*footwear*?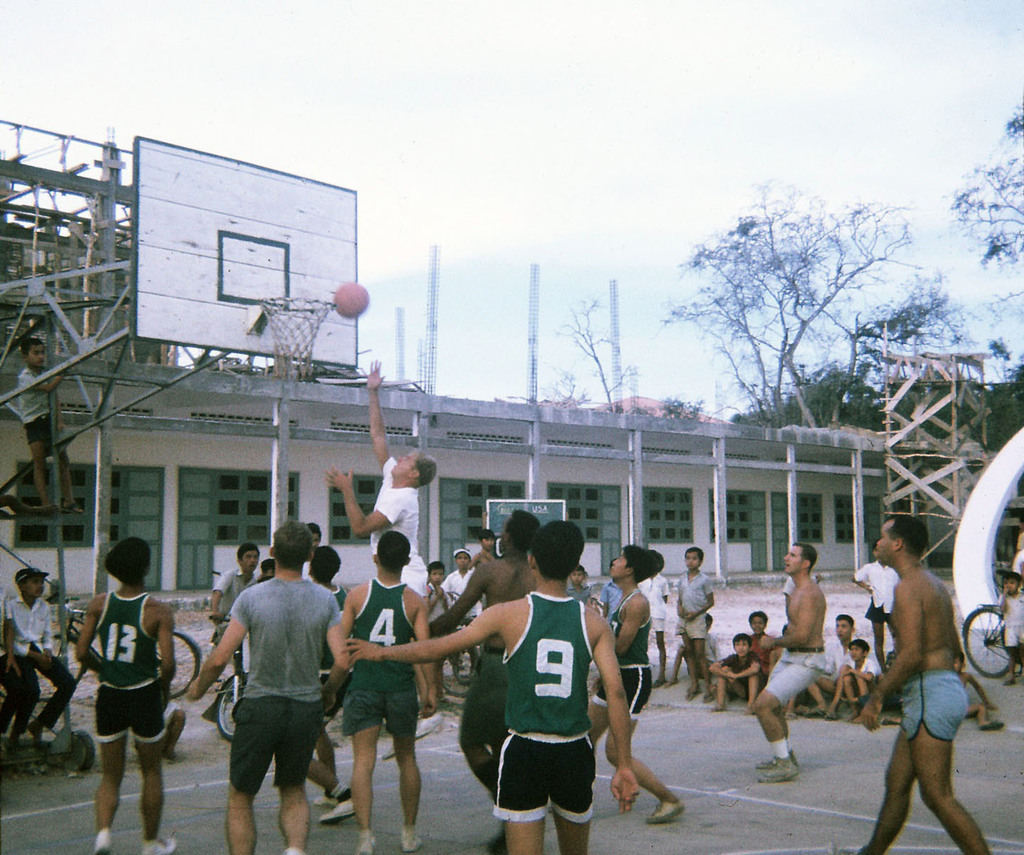
314:798:354:822
